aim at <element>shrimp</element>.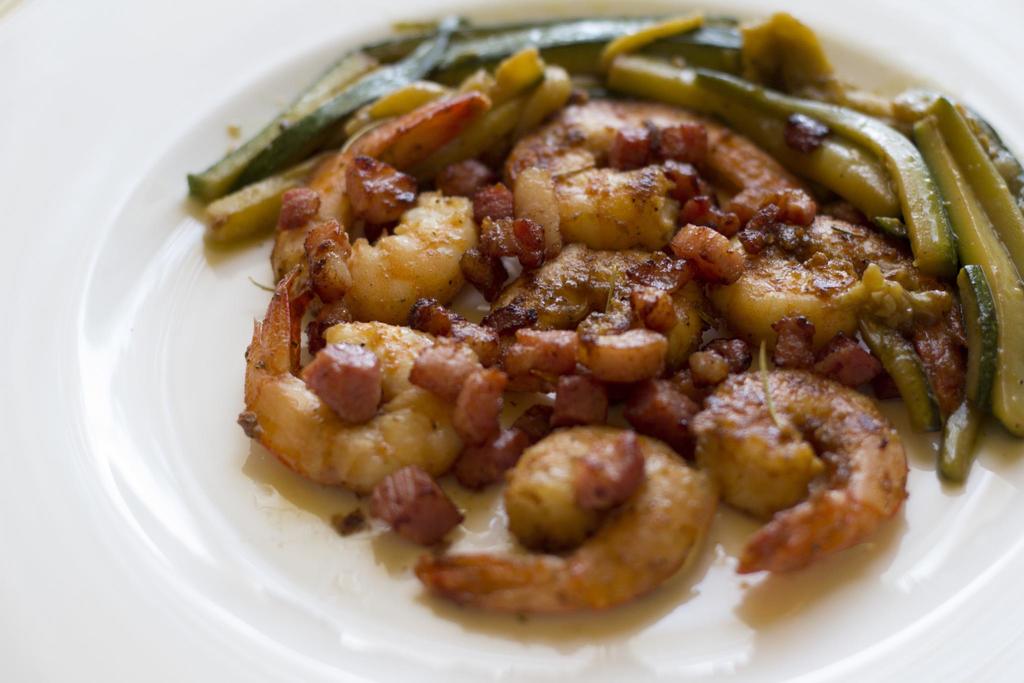
Aimed at (x1=488, y1=242, x2=706, y2=375).
